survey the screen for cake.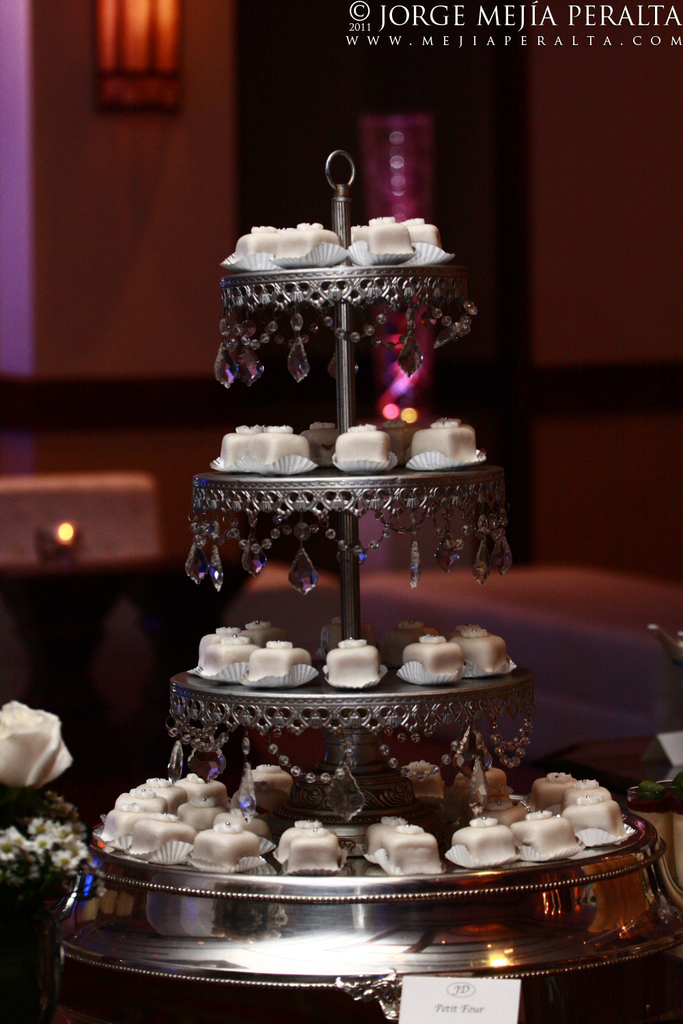
Survey found: l=320, t=623, r=385, b=691.
